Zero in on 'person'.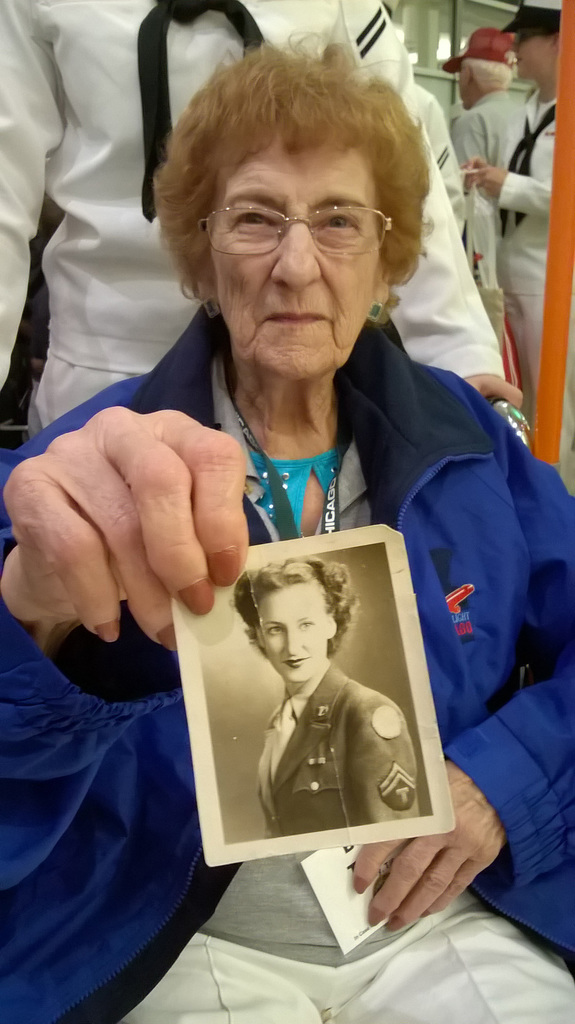
Zeroed in: detection(239, 563, 419, 827).
